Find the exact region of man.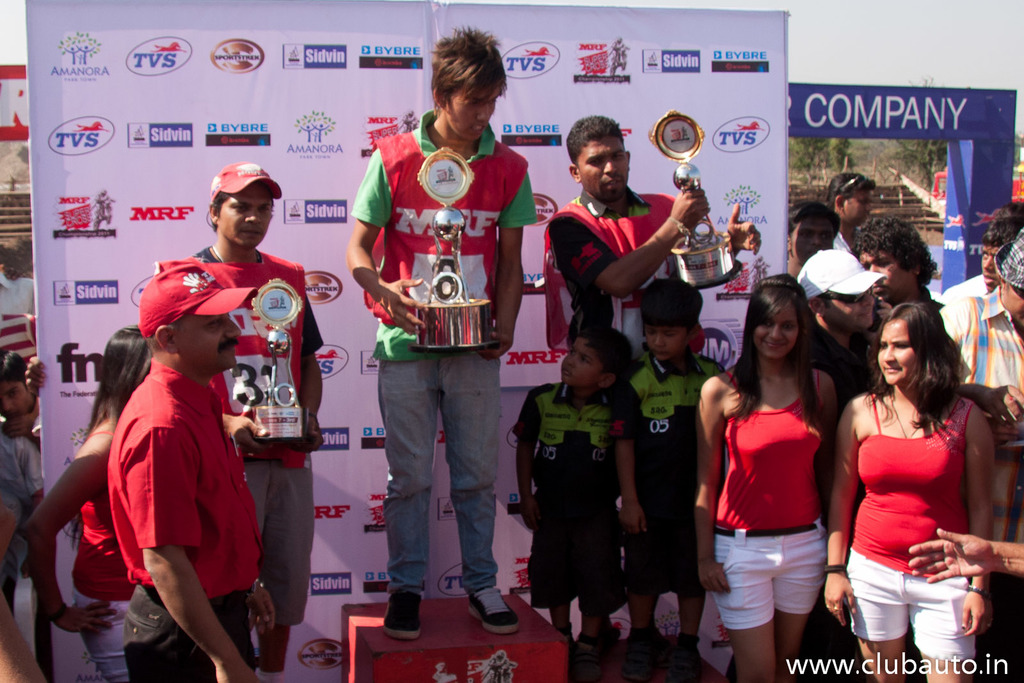
Exact region: [x1=339, y1=24, x2=536, y2=642].
